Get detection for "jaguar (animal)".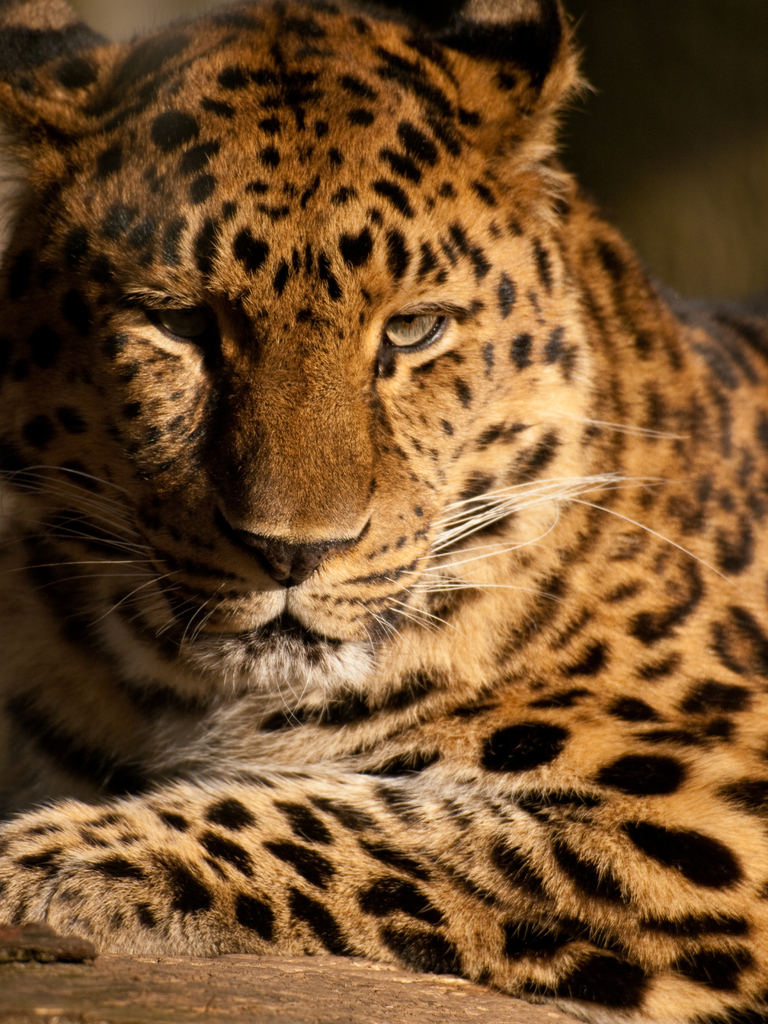
Detection: {"left": 0, "top": 0, "right": 767, "bottom": 1023}.
